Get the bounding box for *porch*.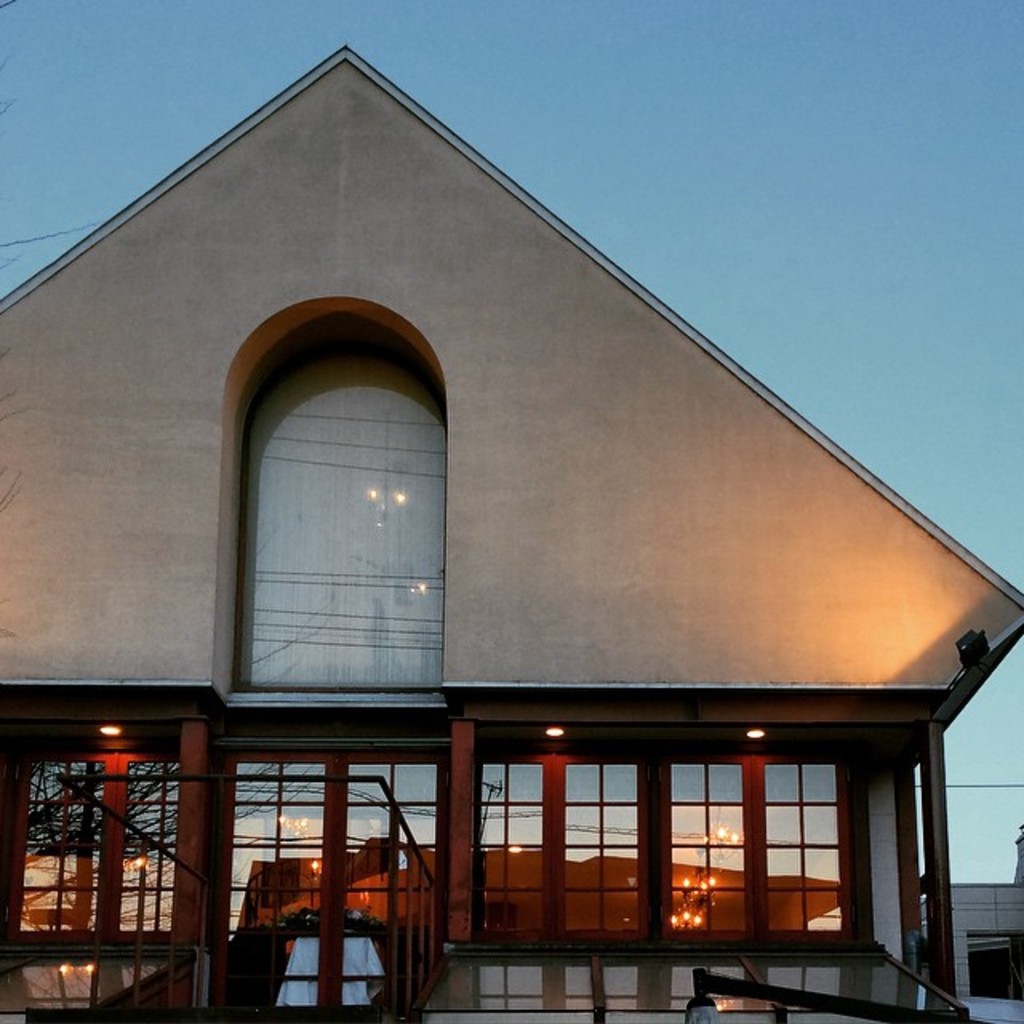
704/947/982/1022.
